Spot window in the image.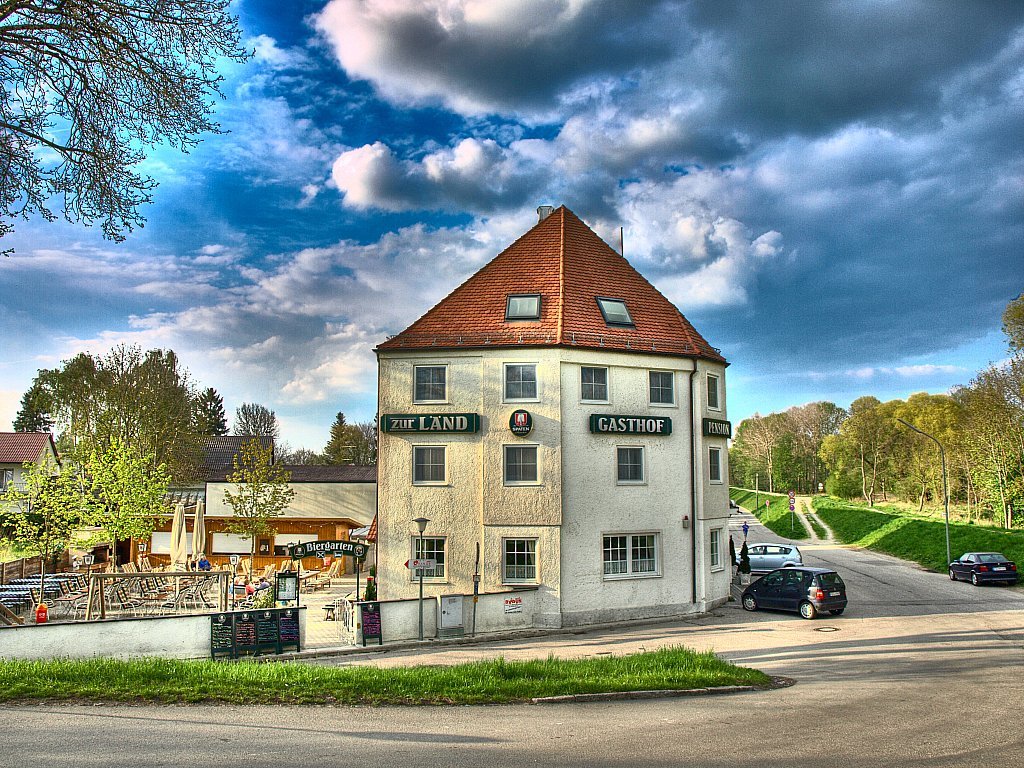
window found at select_region(408, 441, 450, 490).
